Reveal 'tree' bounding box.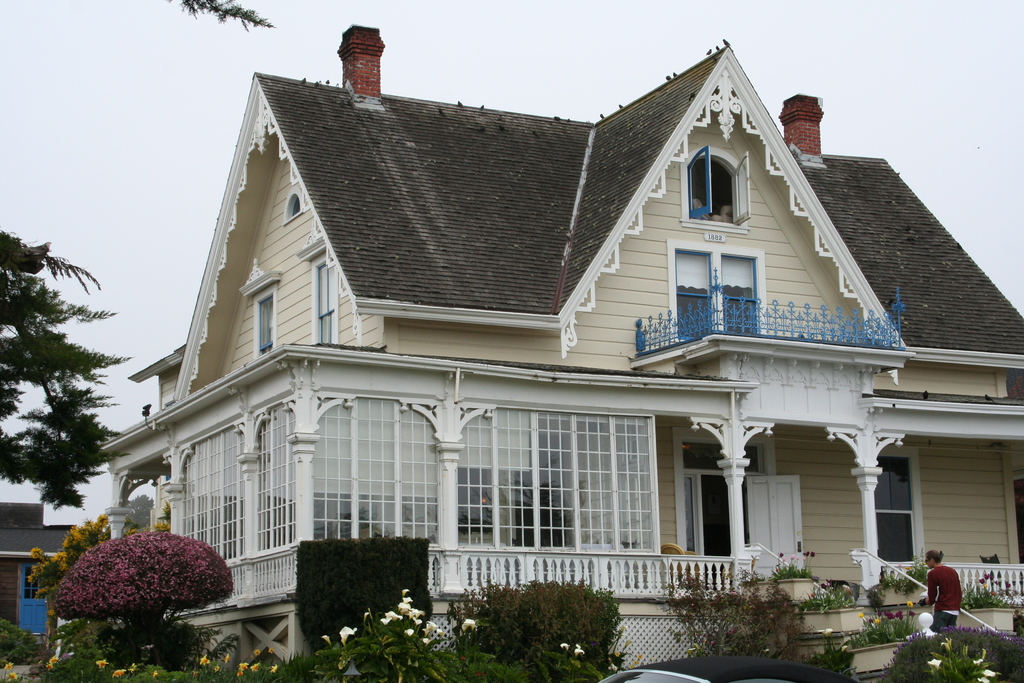
Revealed: bbox=(26, 514, 172, 607).
